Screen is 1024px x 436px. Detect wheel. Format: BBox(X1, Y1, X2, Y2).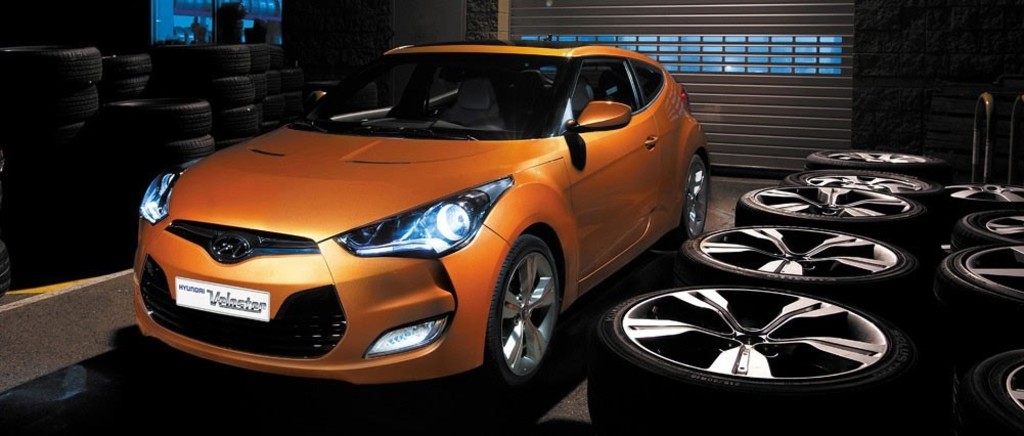
BBox(803, 150, 949, 182).
